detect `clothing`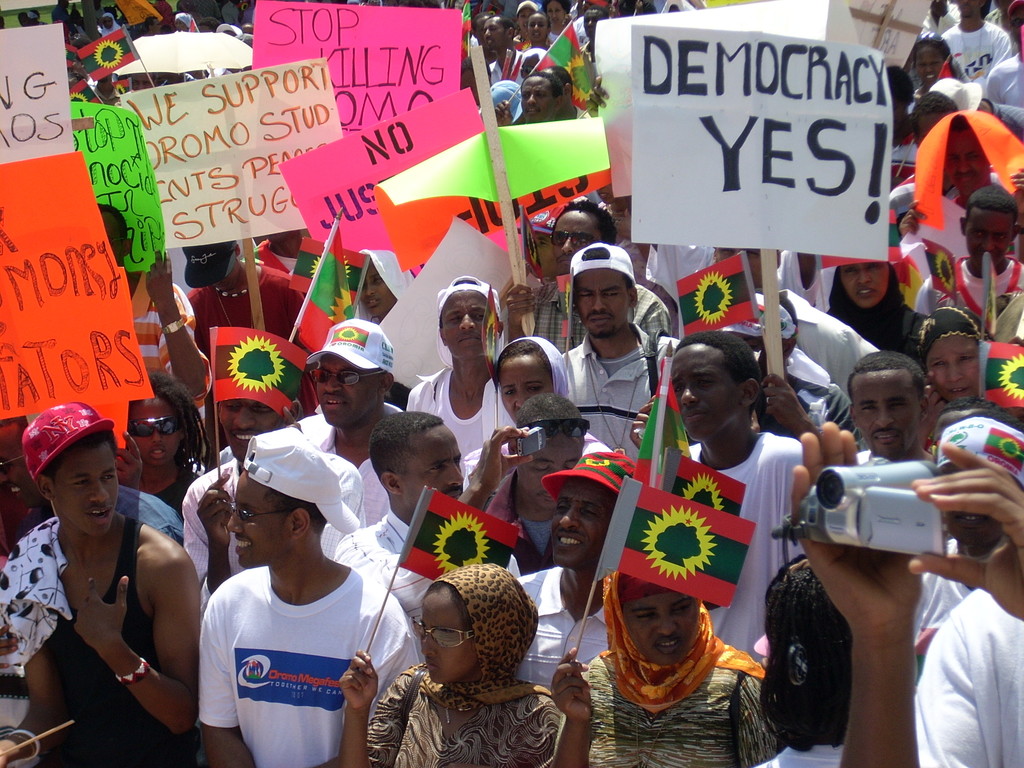
[x1=219, y1=0, x2=239, y2=26]
